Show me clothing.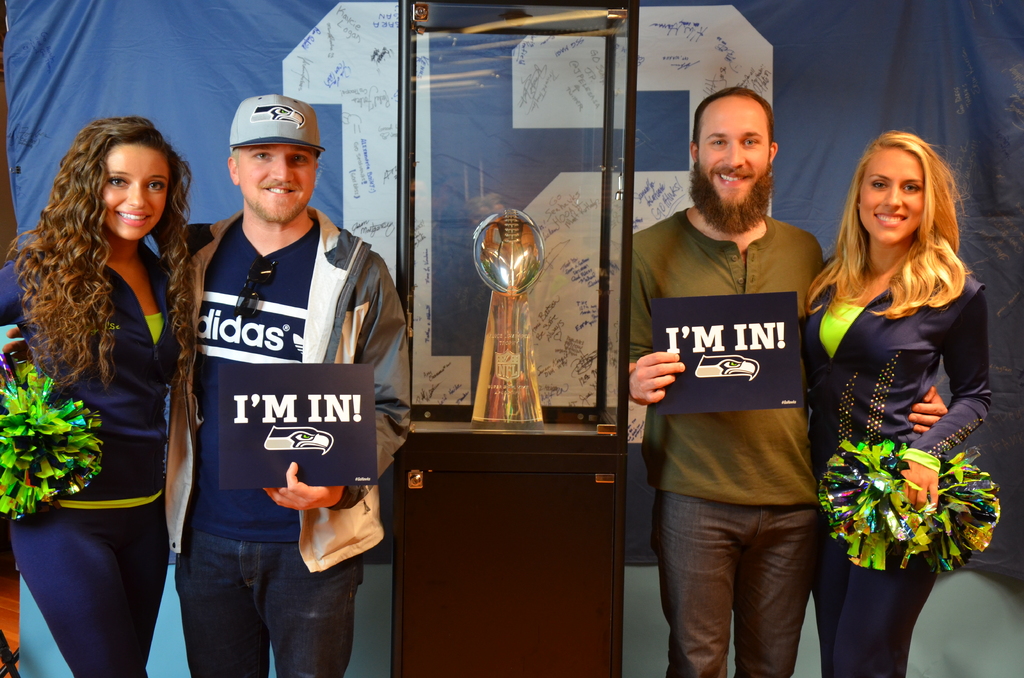
clothing is here: 160 166 386 637.
